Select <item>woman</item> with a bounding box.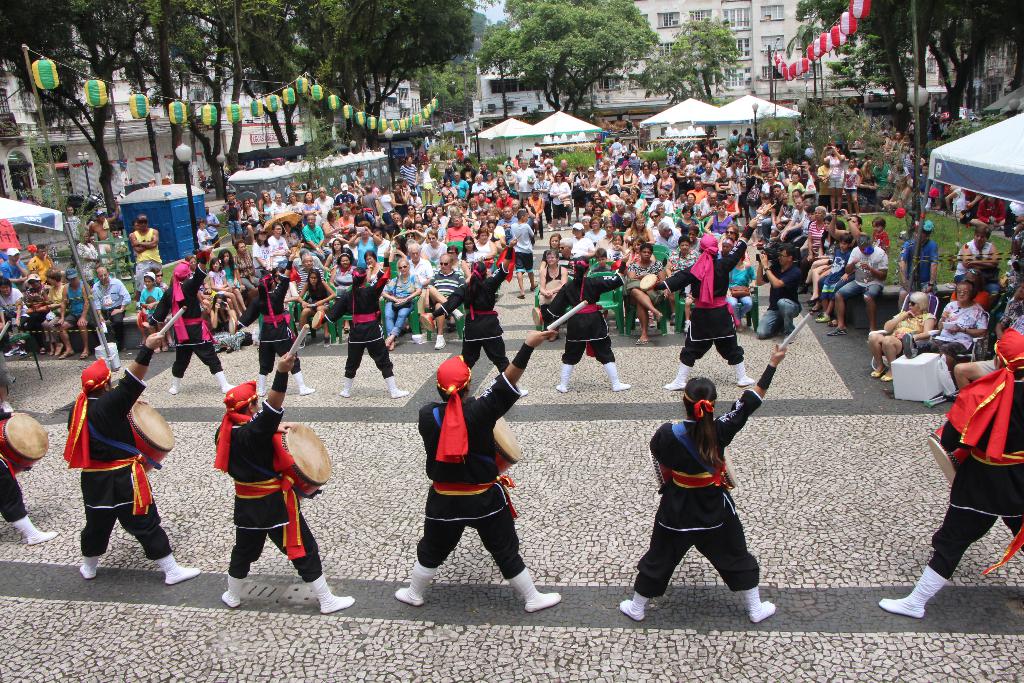
bbox(954, 222, 999, 278).
